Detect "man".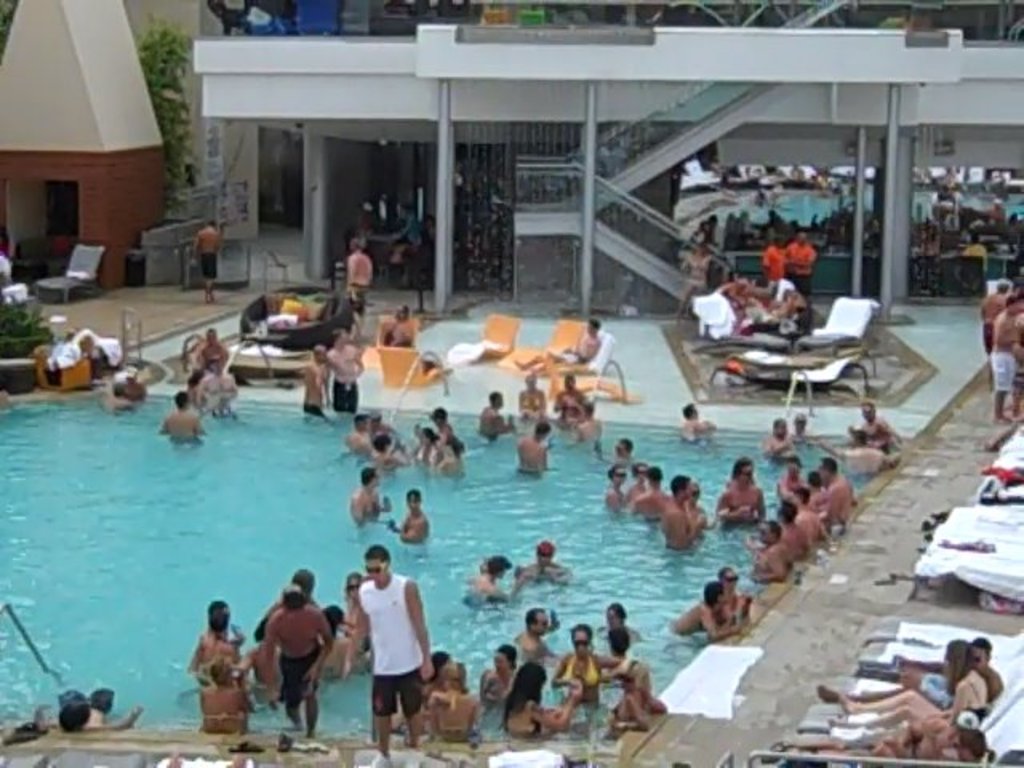
Detected at Rect(190, 219, 218, 302).
